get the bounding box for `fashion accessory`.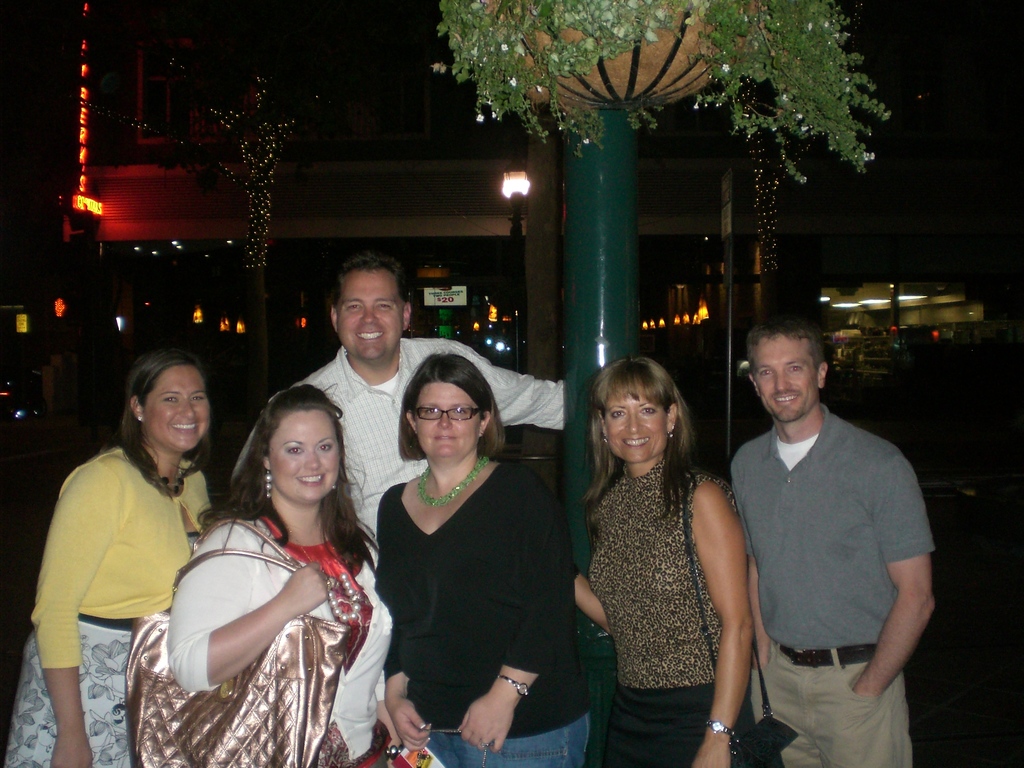
497 669 531 697.
